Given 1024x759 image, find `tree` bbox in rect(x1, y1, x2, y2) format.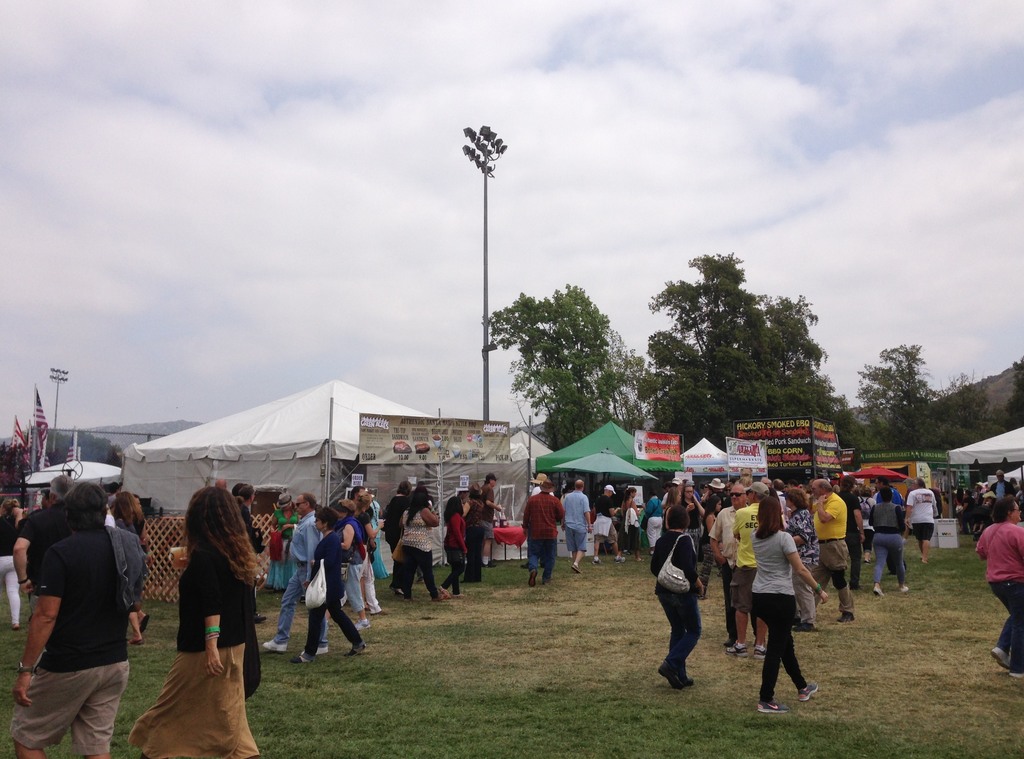
rect(35, 425, 124, 471).
